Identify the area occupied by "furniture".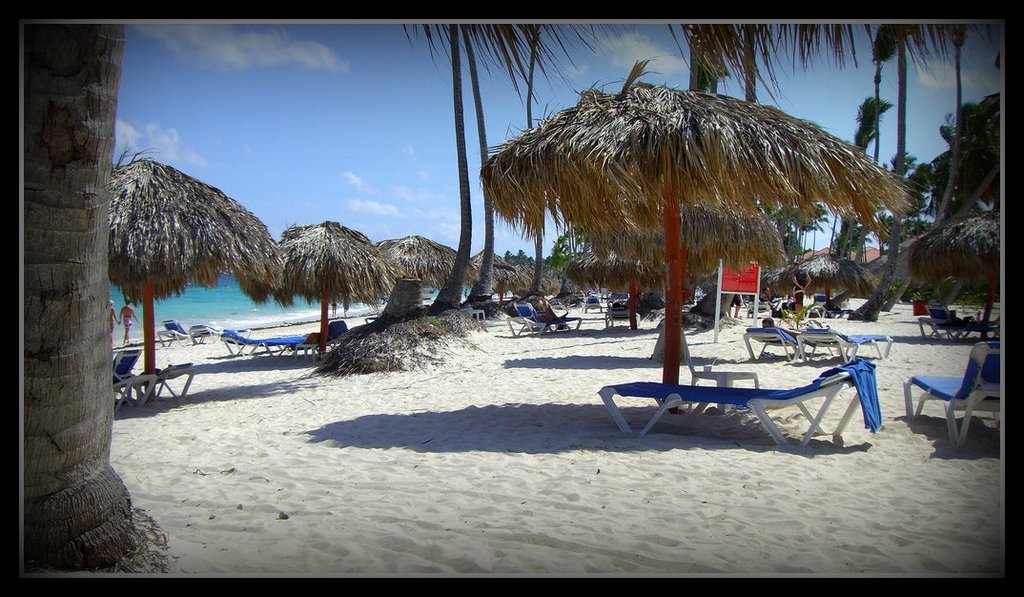
Area: [904,336,1005,448].
